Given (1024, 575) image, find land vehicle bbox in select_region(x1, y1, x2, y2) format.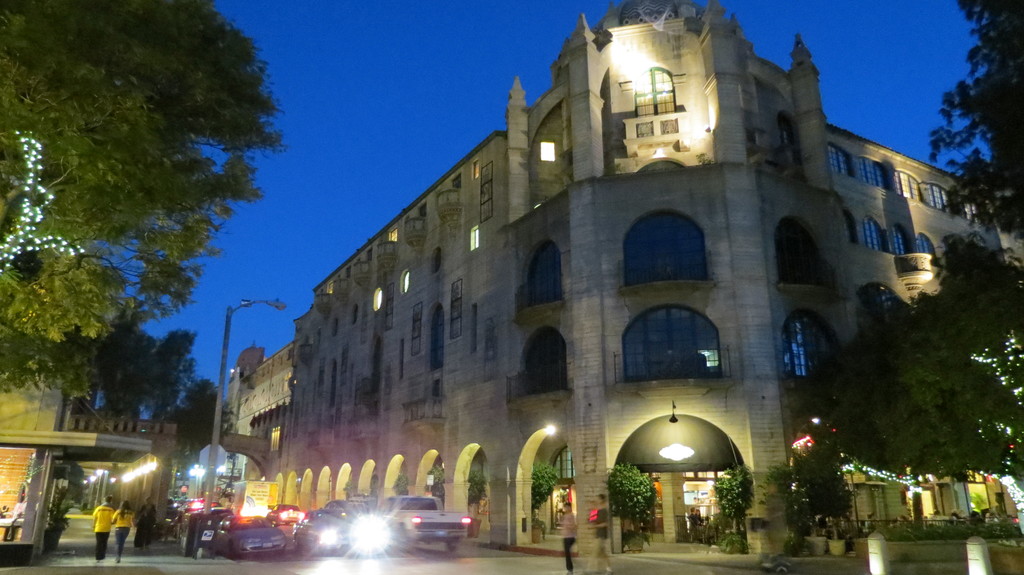
select_region(374, 496, 467, 555).
